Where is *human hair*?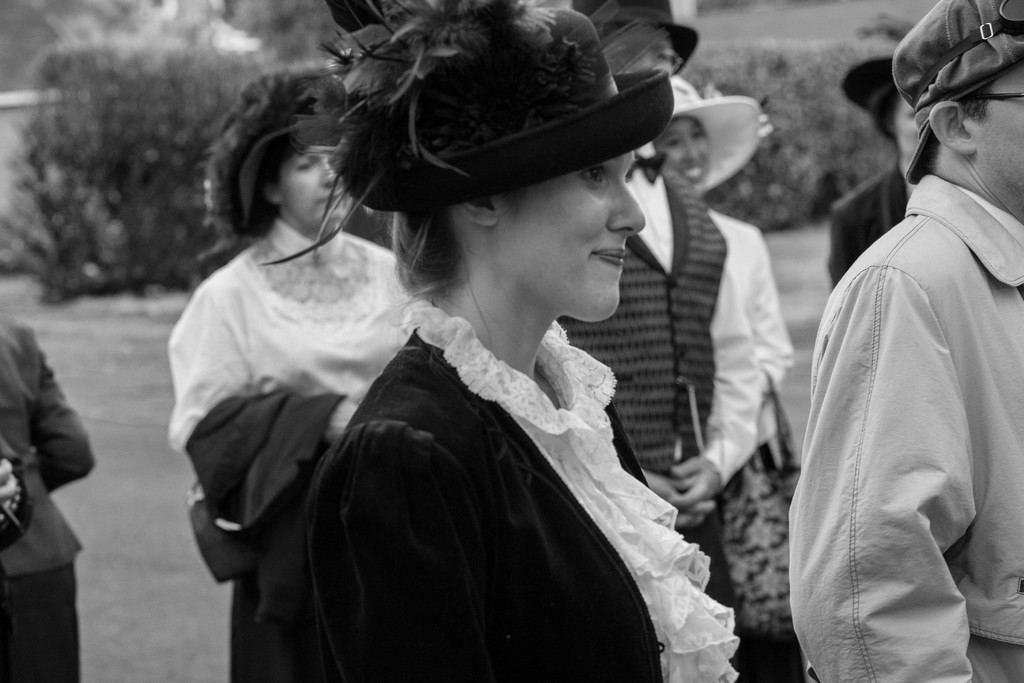
[left=868, top=72, right=909, bottom=144].
